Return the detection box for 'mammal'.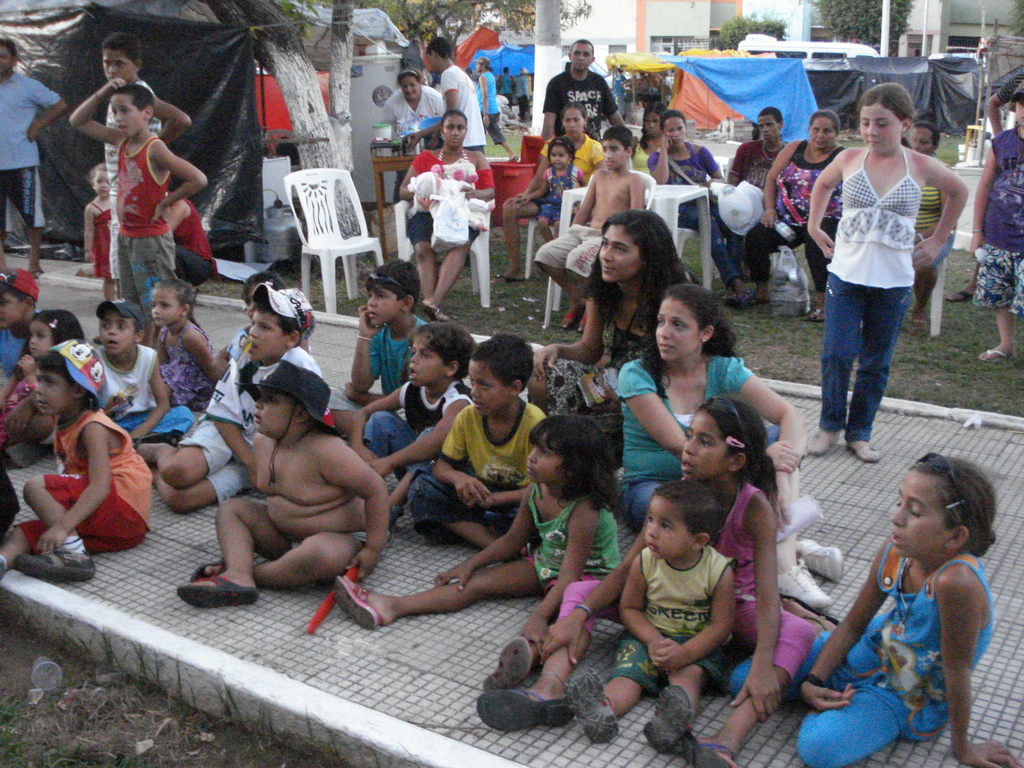
box=[90, 297, 197, 451].
